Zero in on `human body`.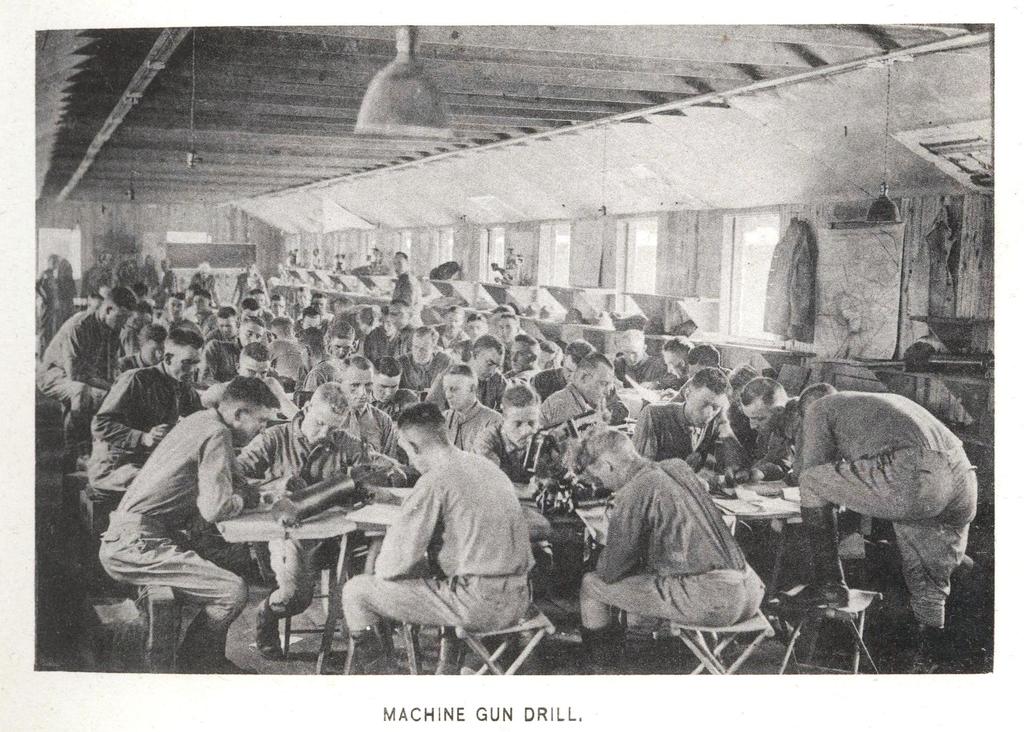
Zeroed in: left=790, top=392, right=950, bottom=680.
